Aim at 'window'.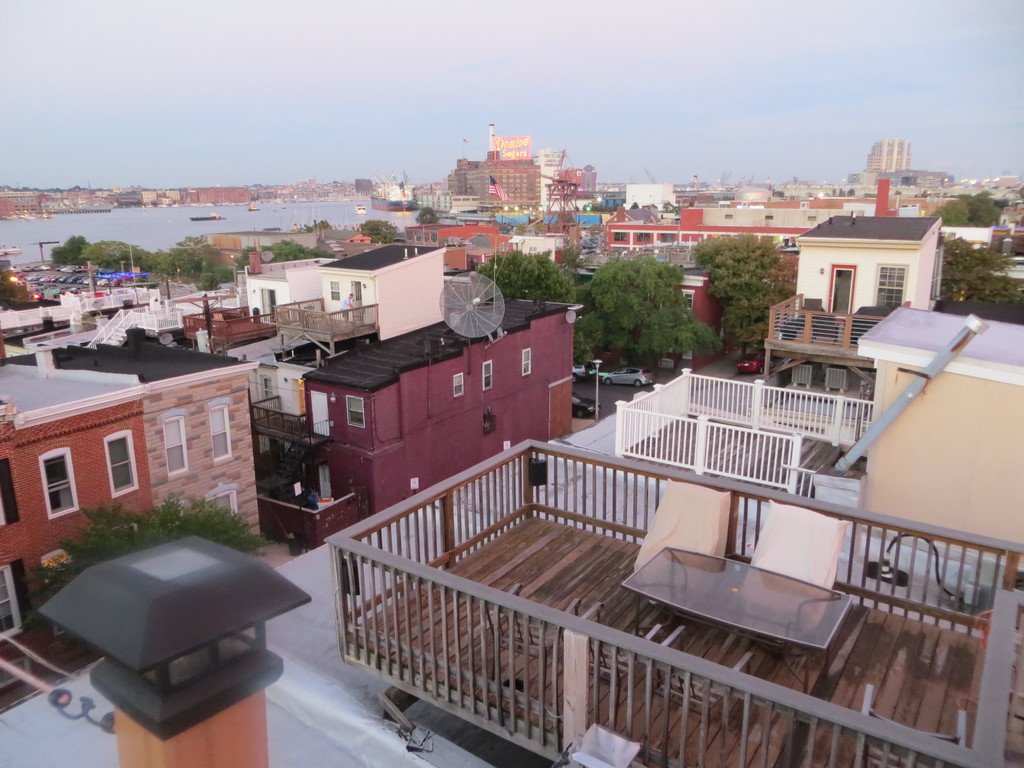
Aimed at 329:278:341:298.
